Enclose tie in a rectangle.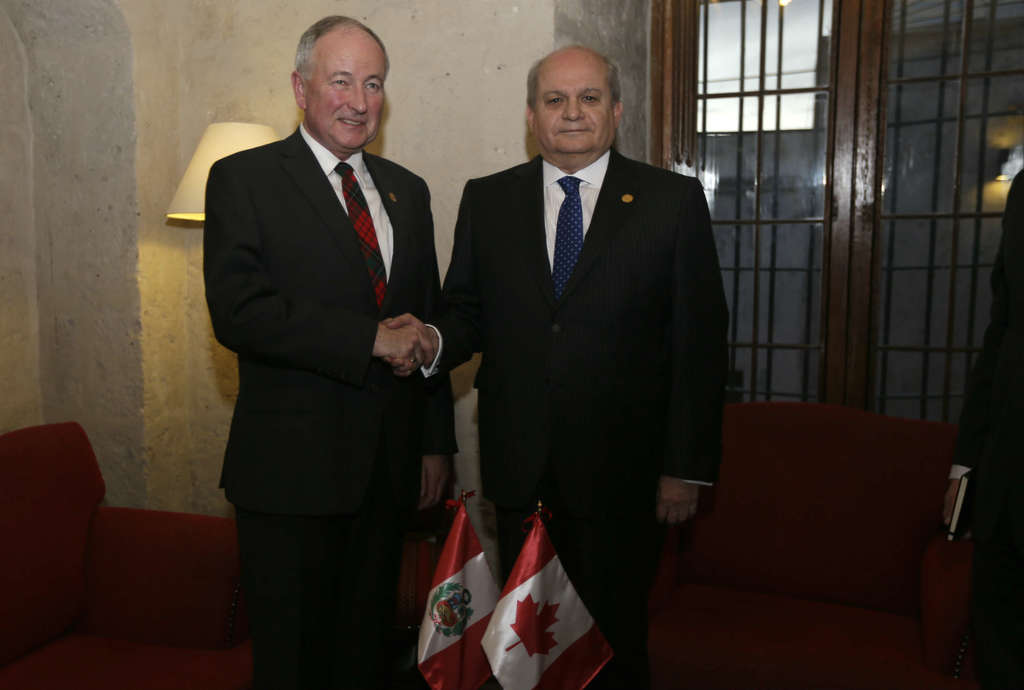
box(335, 167, 386, 311).
